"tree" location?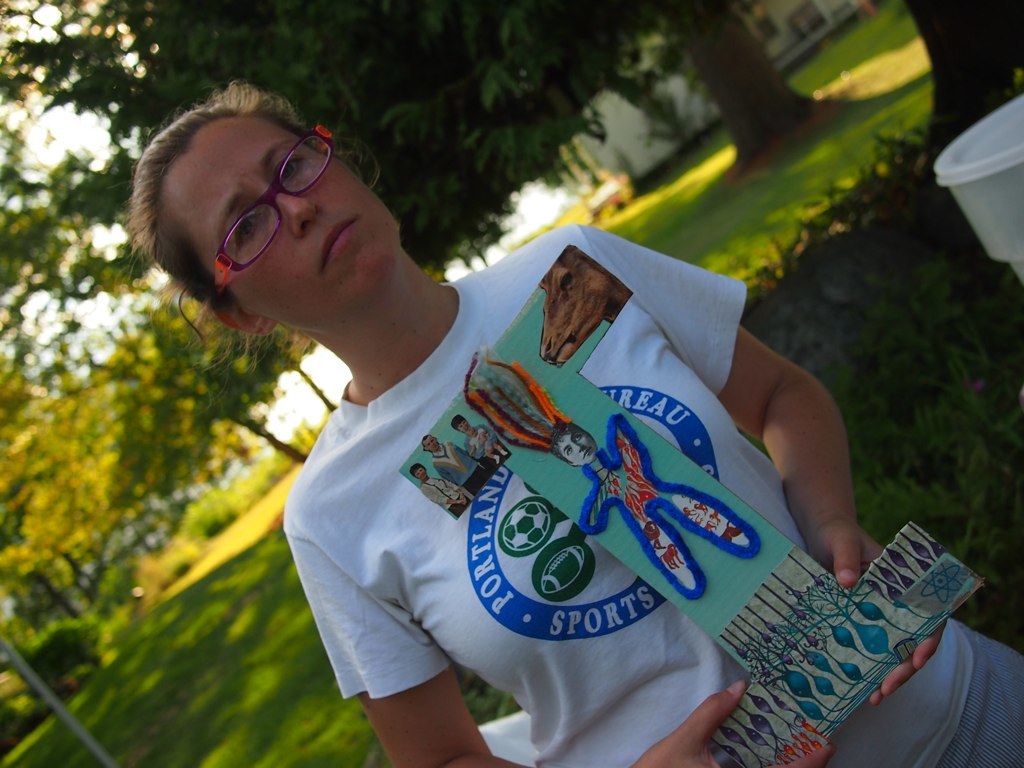
bbox(0, 0, 837, 339)
